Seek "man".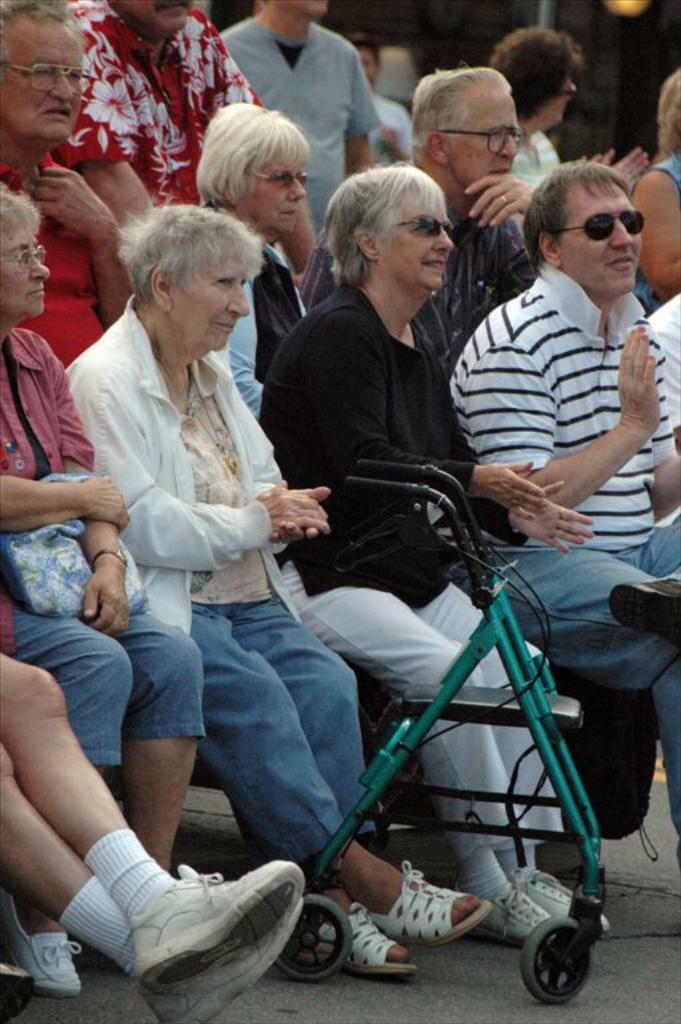
365,31,416,161.
